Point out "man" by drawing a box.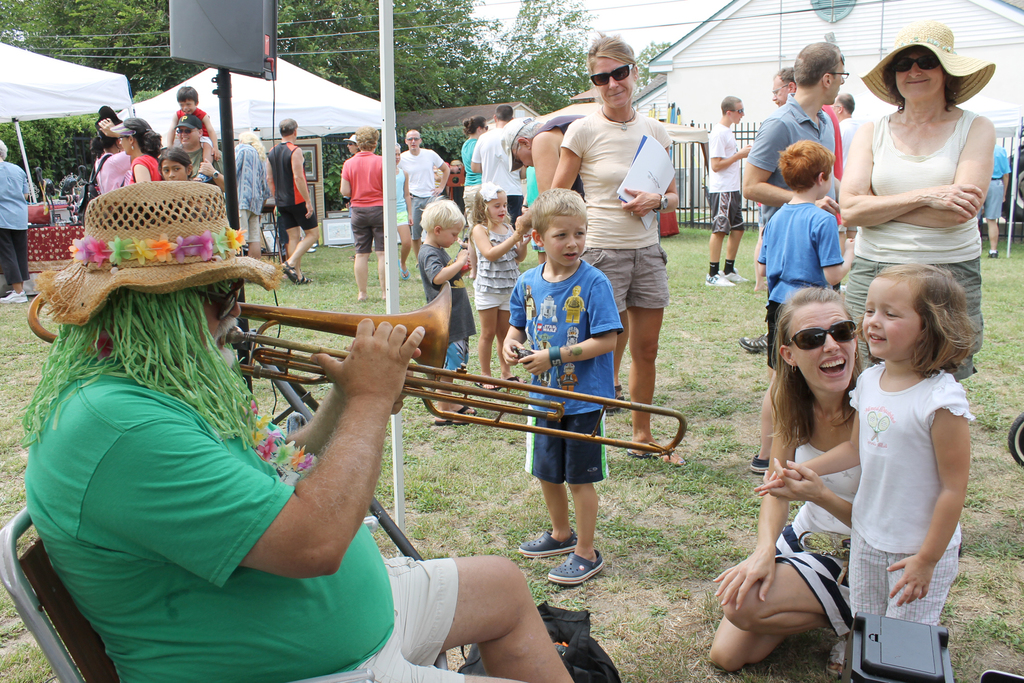
crop(735, 63, 845, 352).
